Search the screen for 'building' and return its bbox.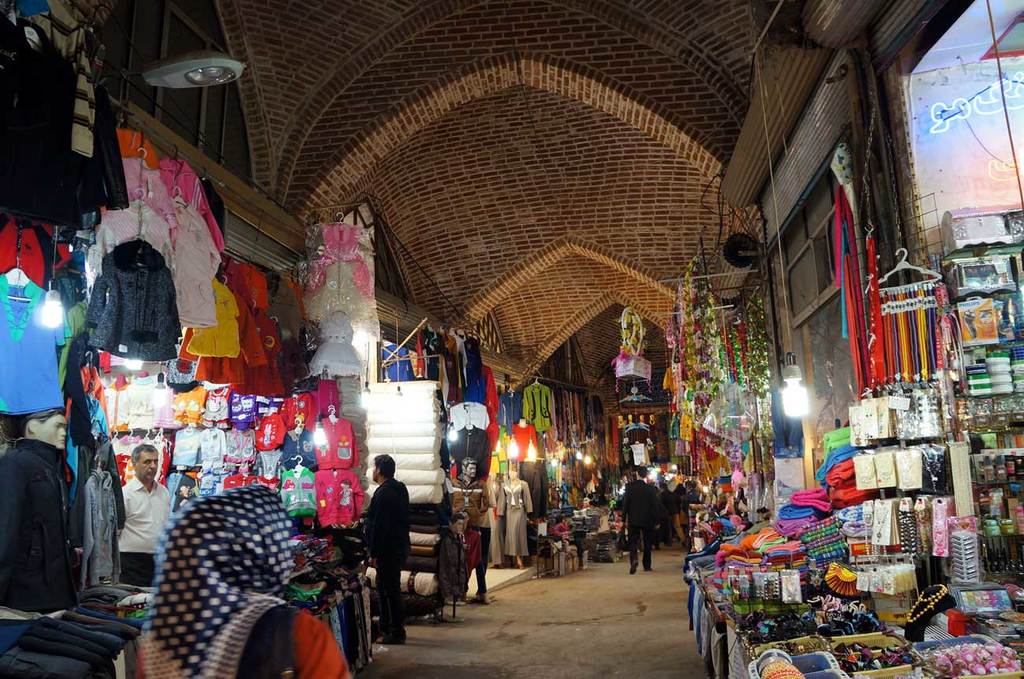
Found: x1=0, y1=0, x2=1023, y2=673.
